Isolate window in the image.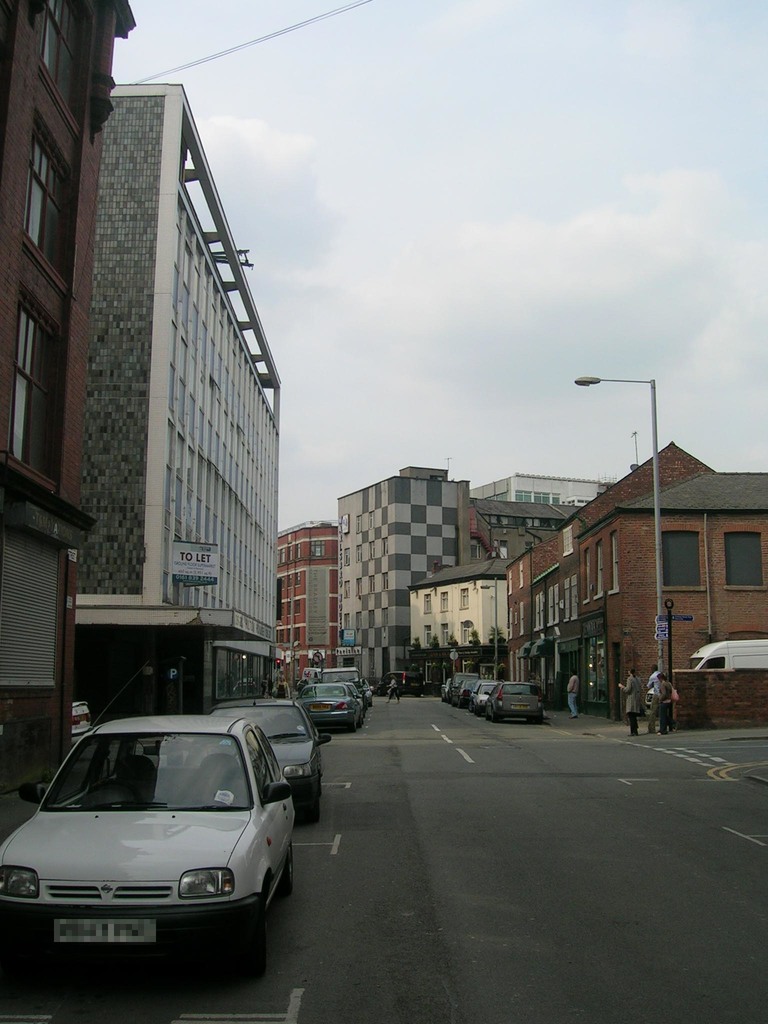
Isolated region: 44/0/77/123.
